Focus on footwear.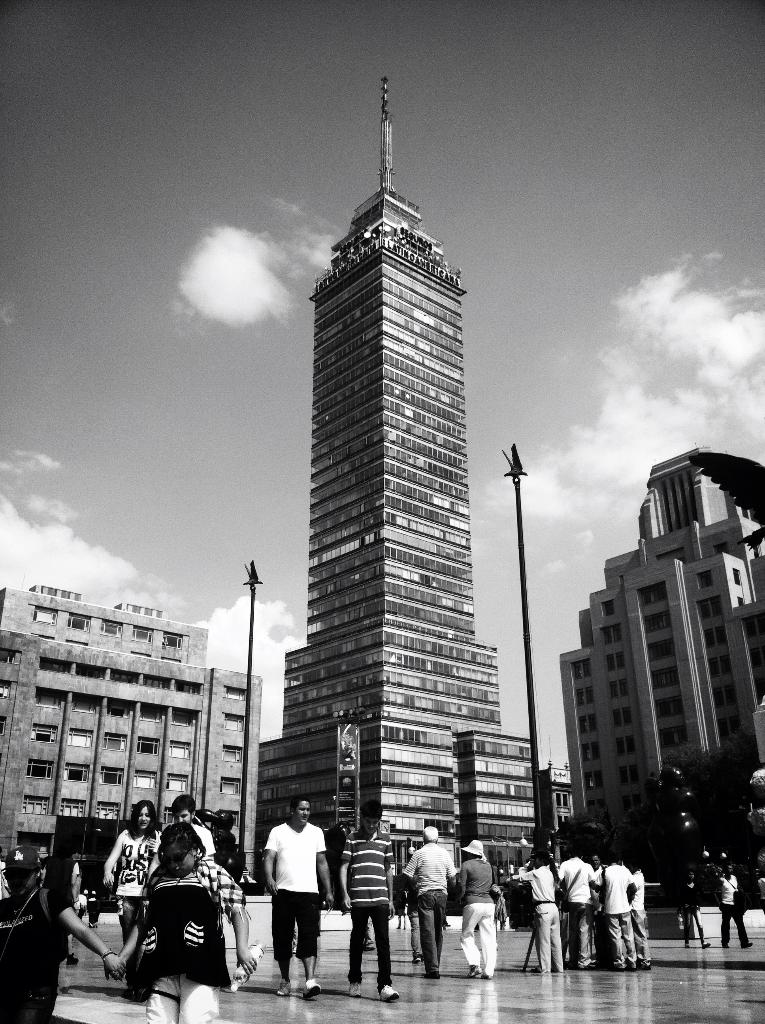
Focused at 467:964:476:979.
